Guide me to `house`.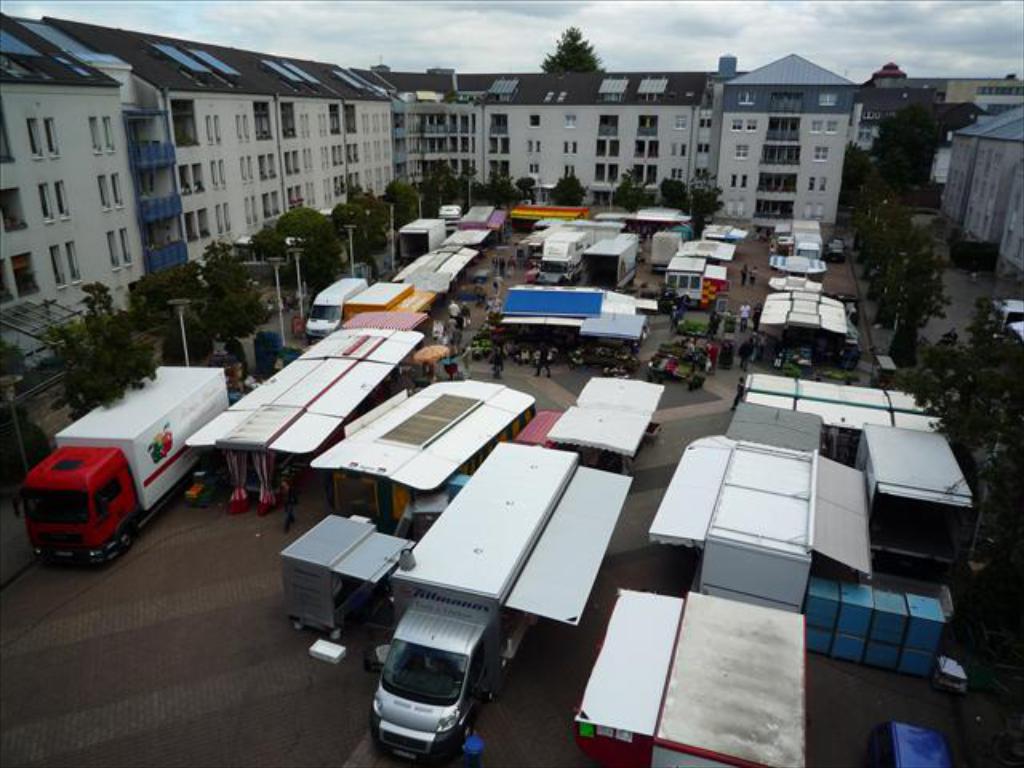
Guidance: rect(730, 42, 846, 235).
